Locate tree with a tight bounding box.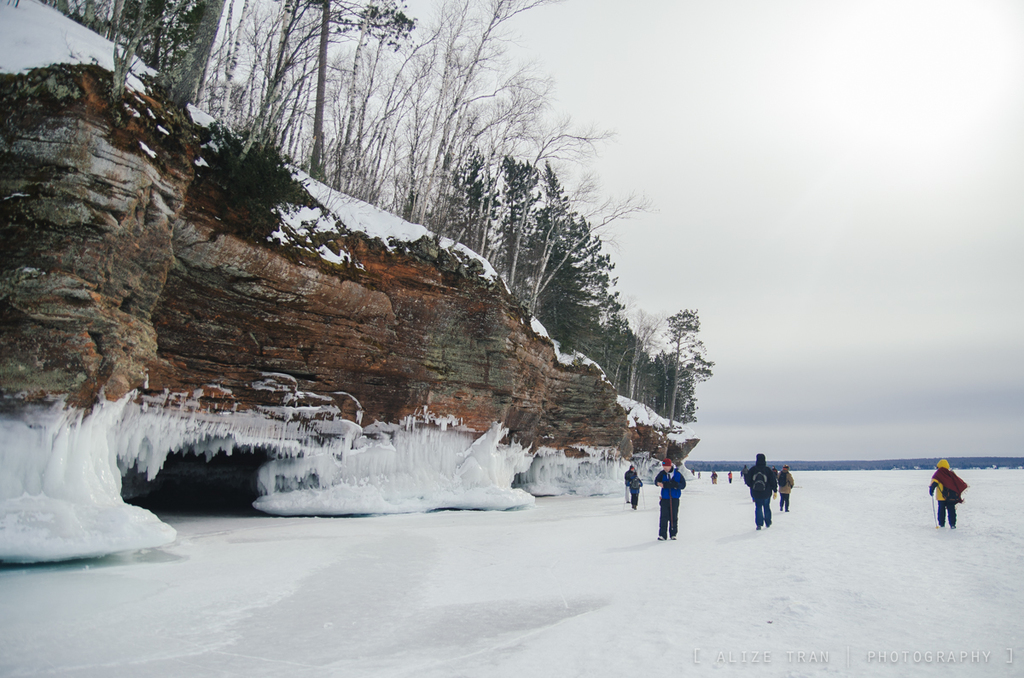
{"x1": 664, "y1": 304, "x2": 704, "y2": 413}.
